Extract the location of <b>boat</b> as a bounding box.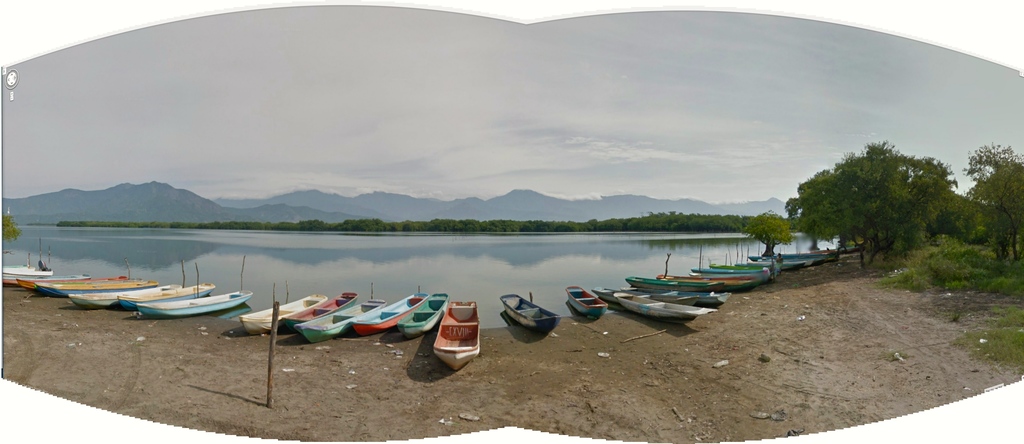
x1=140, y1=282, x2=211, y2=302.
